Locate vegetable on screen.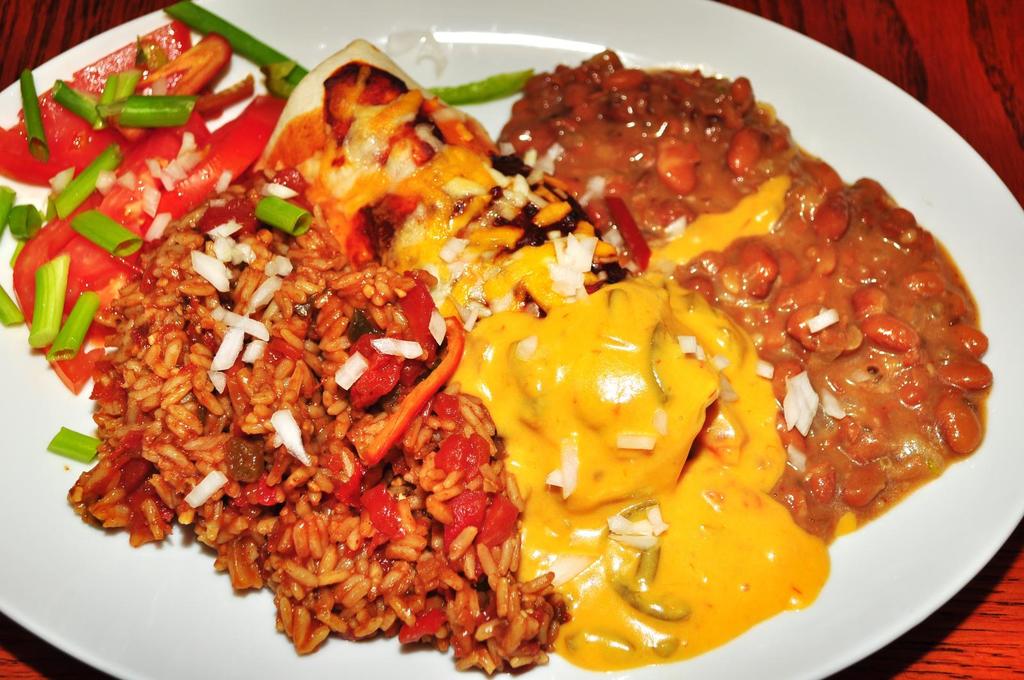
On screen at region(160, 3, 314, 88).
